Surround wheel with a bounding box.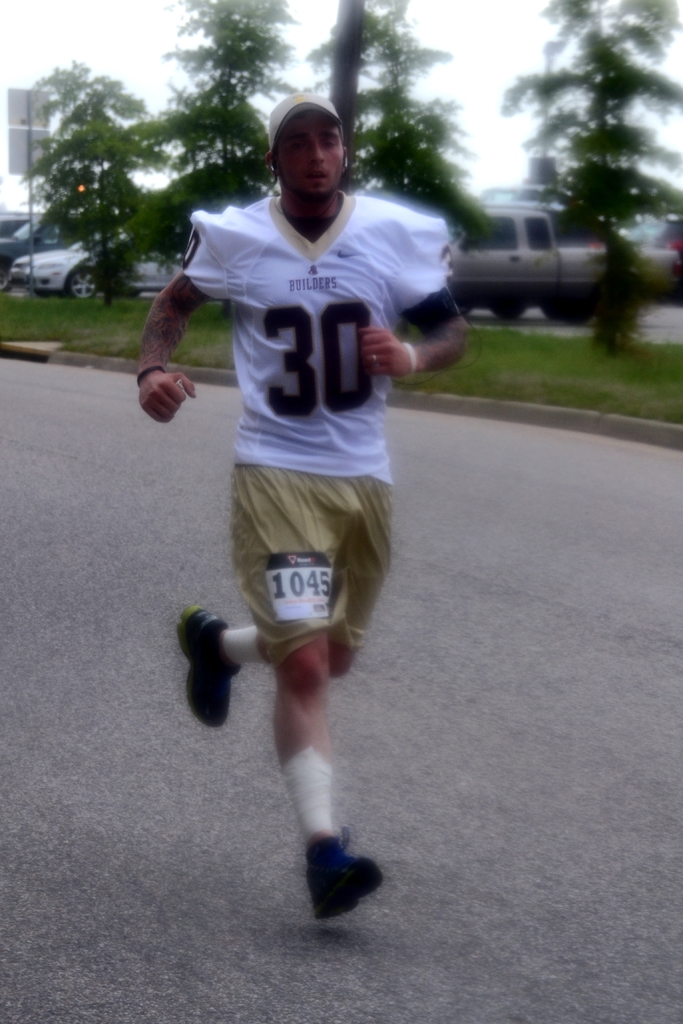
<region>0, 264, 12, 292</region>.
